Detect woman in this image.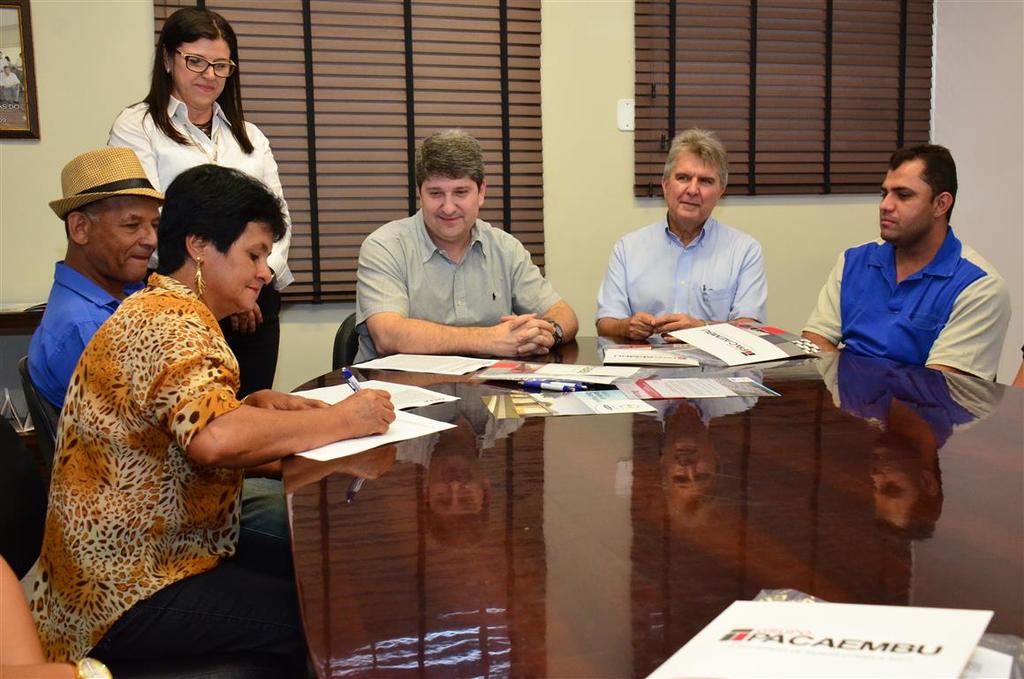
Detection: 105, 4, 306, 401.
